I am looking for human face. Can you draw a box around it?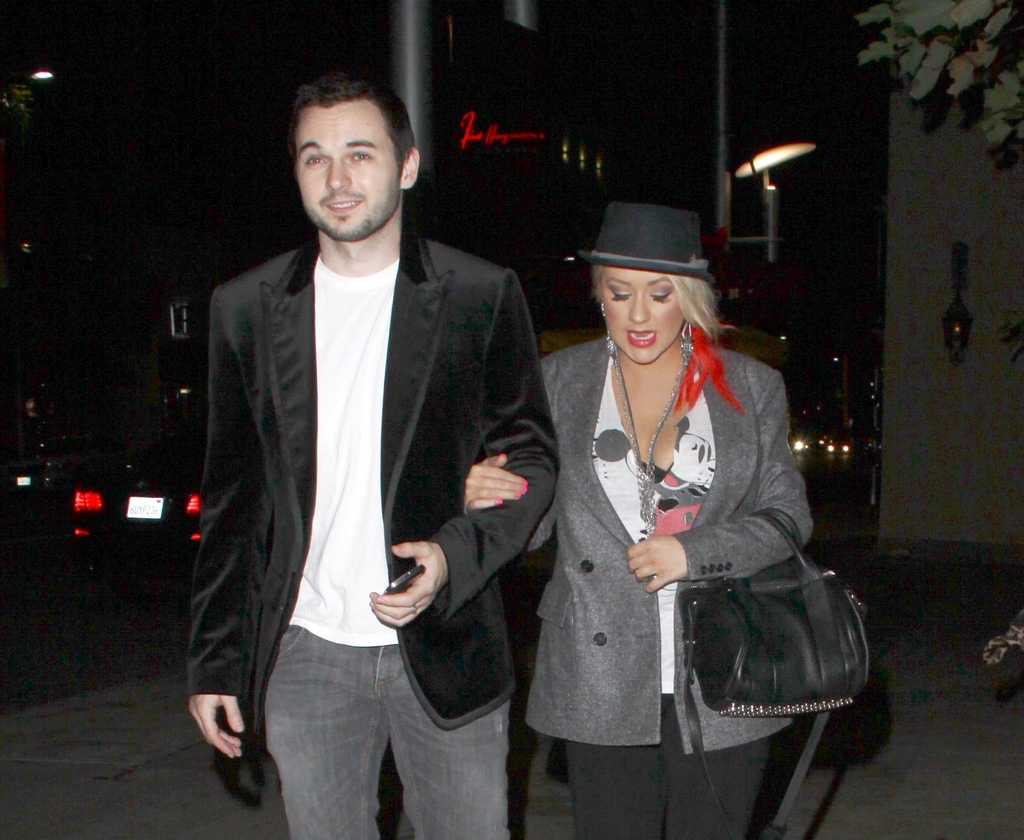
Sure, the bounding box is (287, 99, 404, 252).
